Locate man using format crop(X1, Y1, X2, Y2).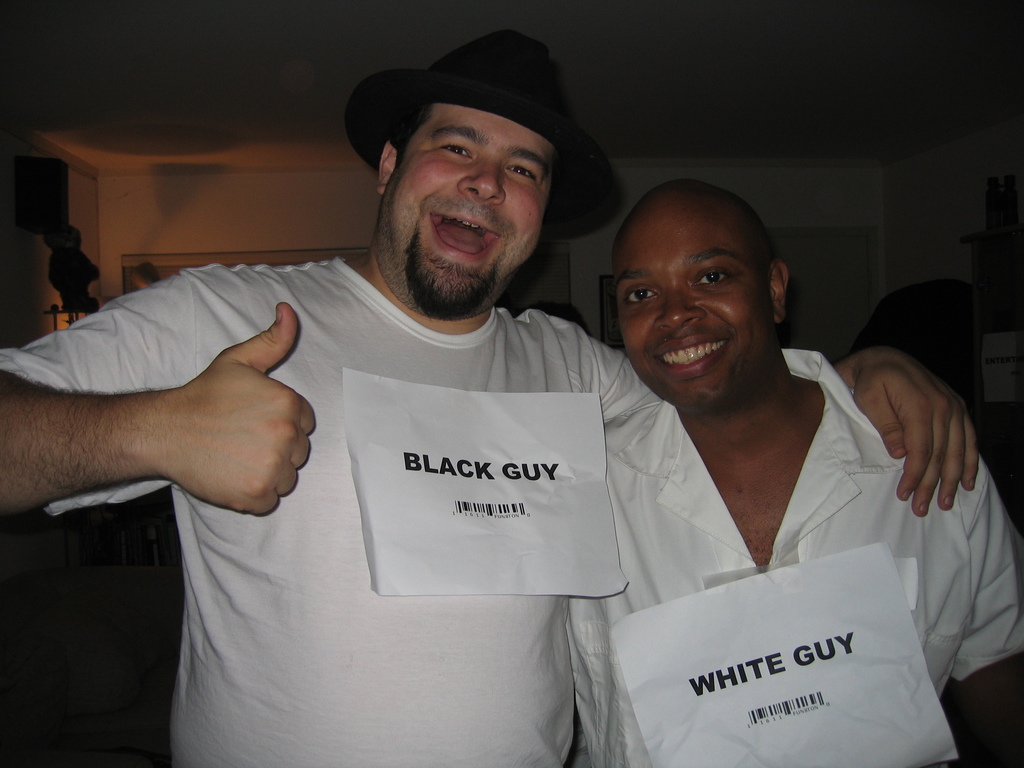
crop(0, 29, 982, 767).
